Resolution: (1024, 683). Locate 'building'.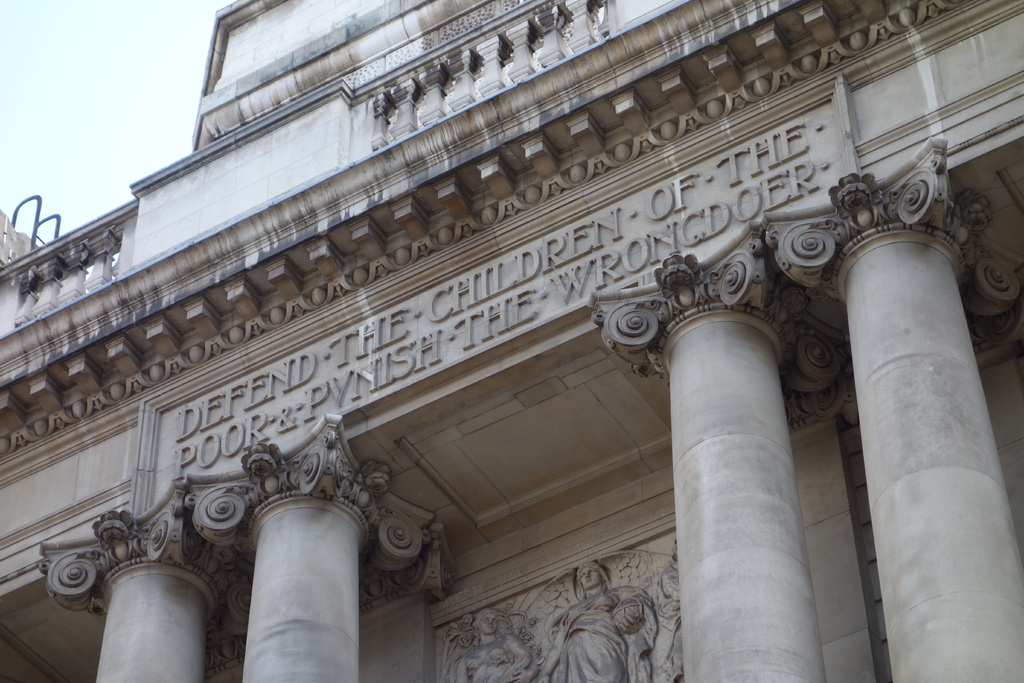
bbox=(0, 0, 1023, 682).
